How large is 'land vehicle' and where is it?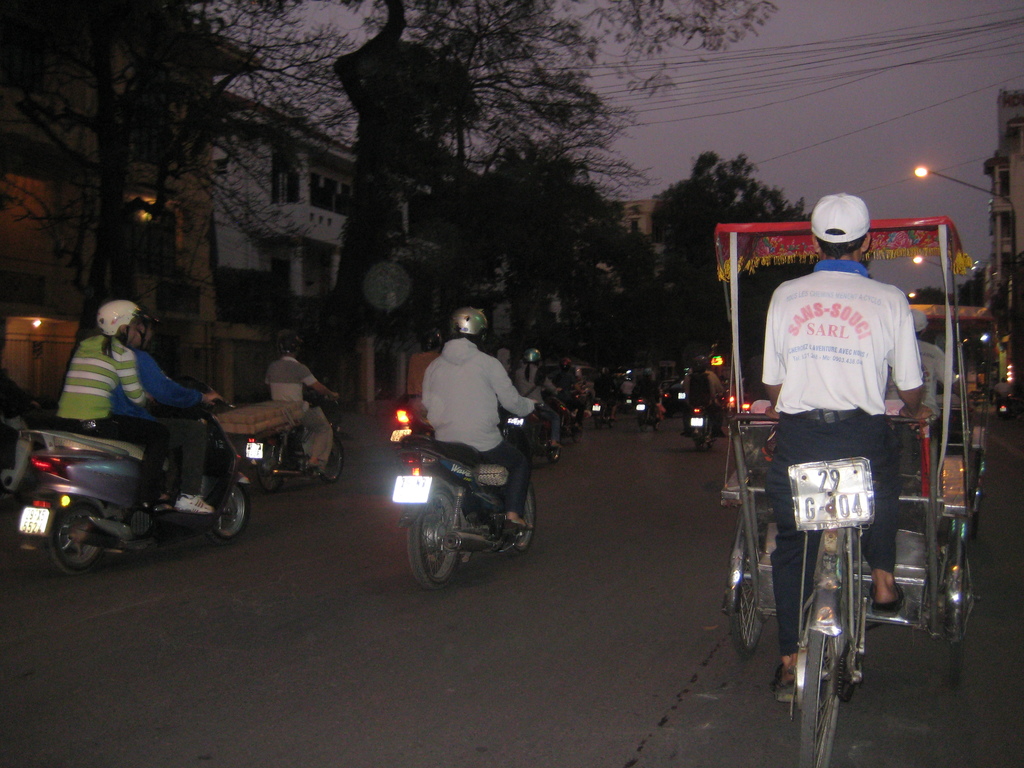
Bounding box: 555,392,588,443.
